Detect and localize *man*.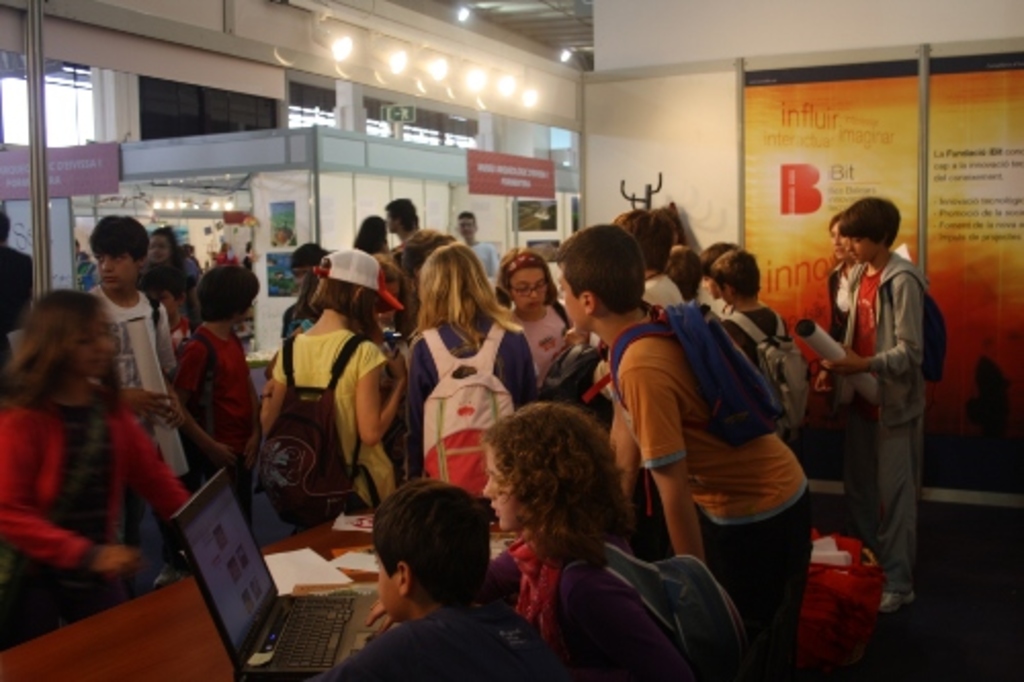
Localized at left=383, top=197, right=422, bottom=338.
